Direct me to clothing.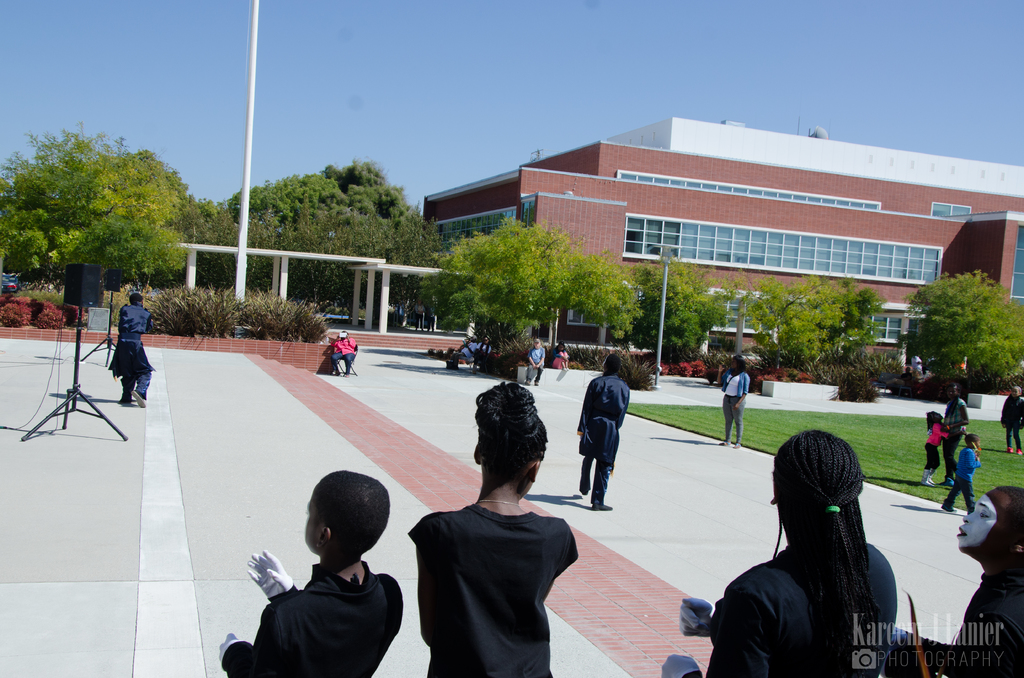
Direction: bbox=[948, 574, 1023, 677].
